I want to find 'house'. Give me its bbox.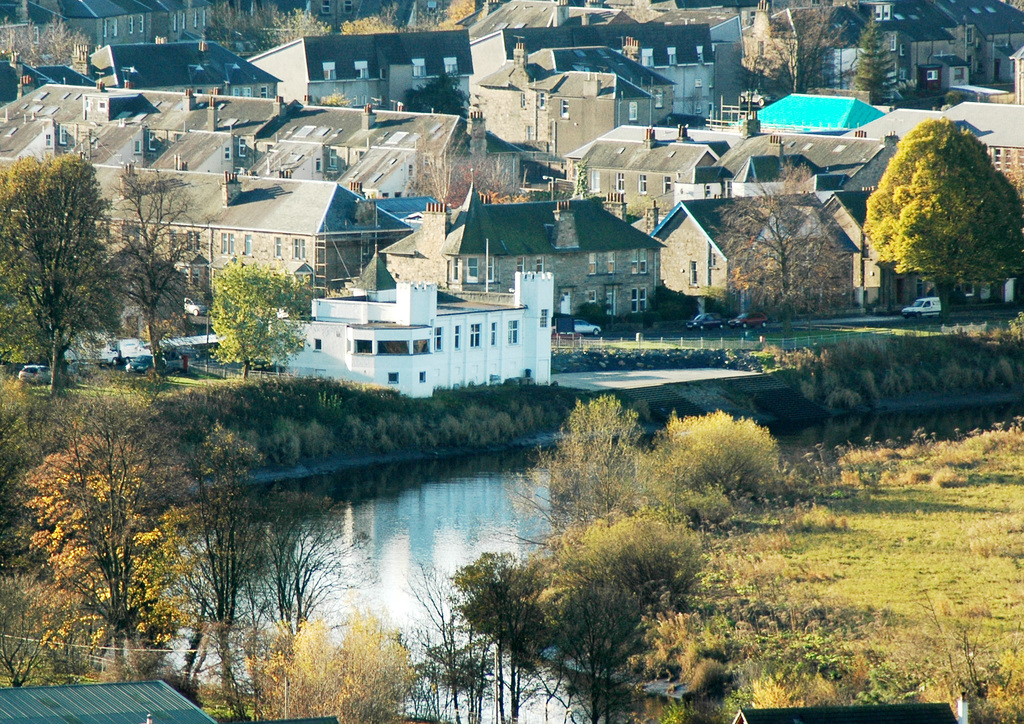
[left=0, top=675, right=217, bottom=723].
